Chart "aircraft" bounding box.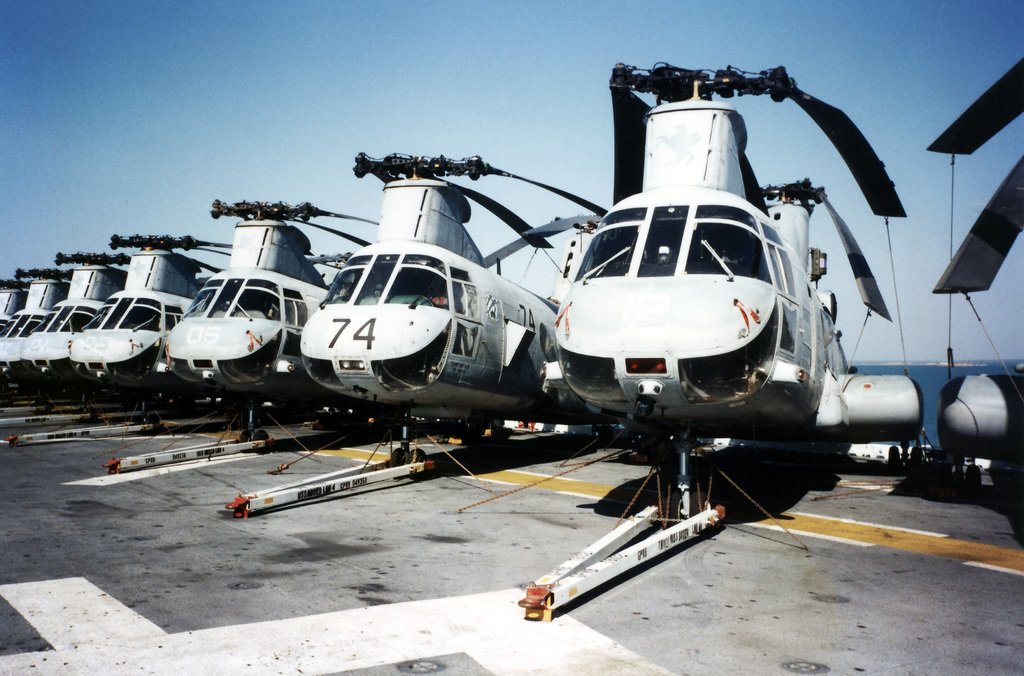
Charted: 228/149/610/522.
